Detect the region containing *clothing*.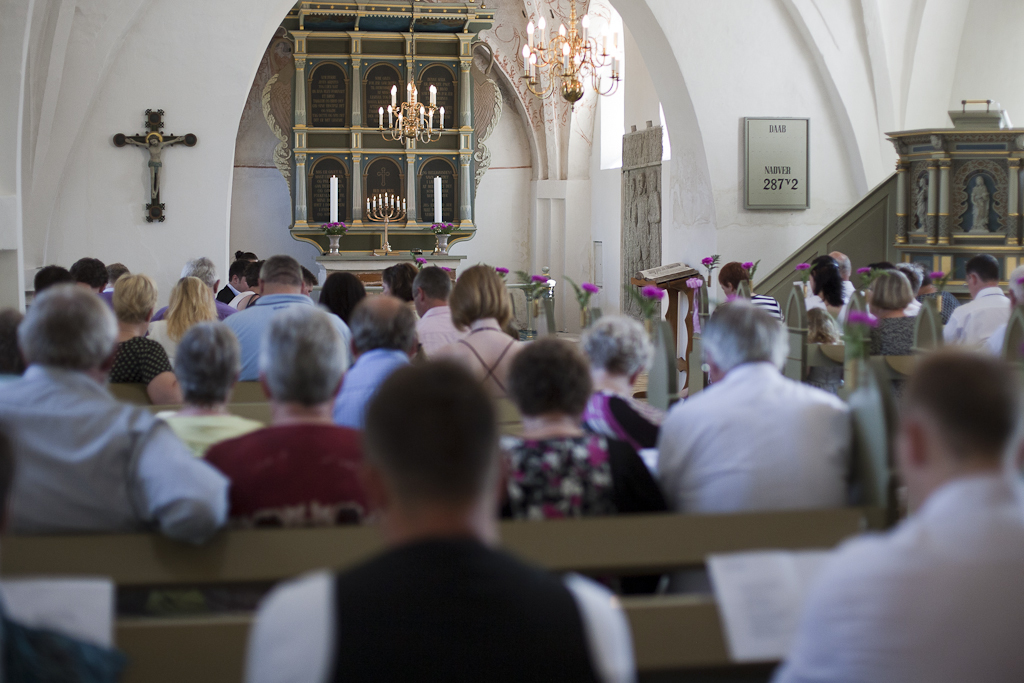
select_region(785, 475, 1023, 682).
